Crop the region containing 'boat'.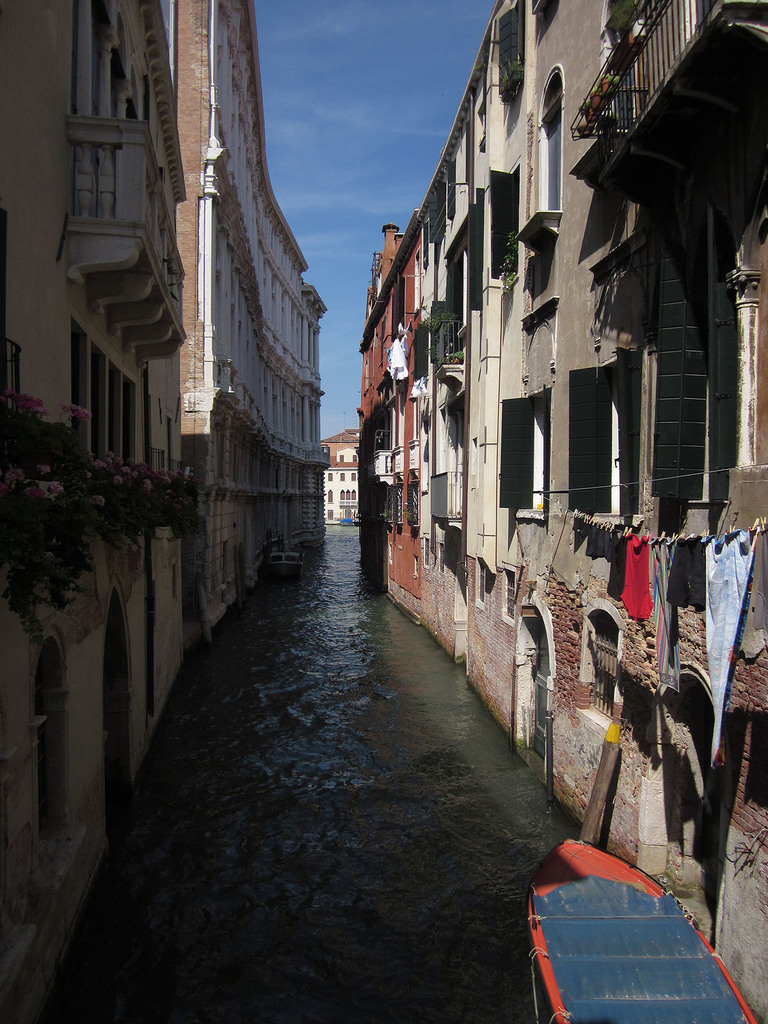
Crop region: bbox=(495, 785, 767, 1012).
